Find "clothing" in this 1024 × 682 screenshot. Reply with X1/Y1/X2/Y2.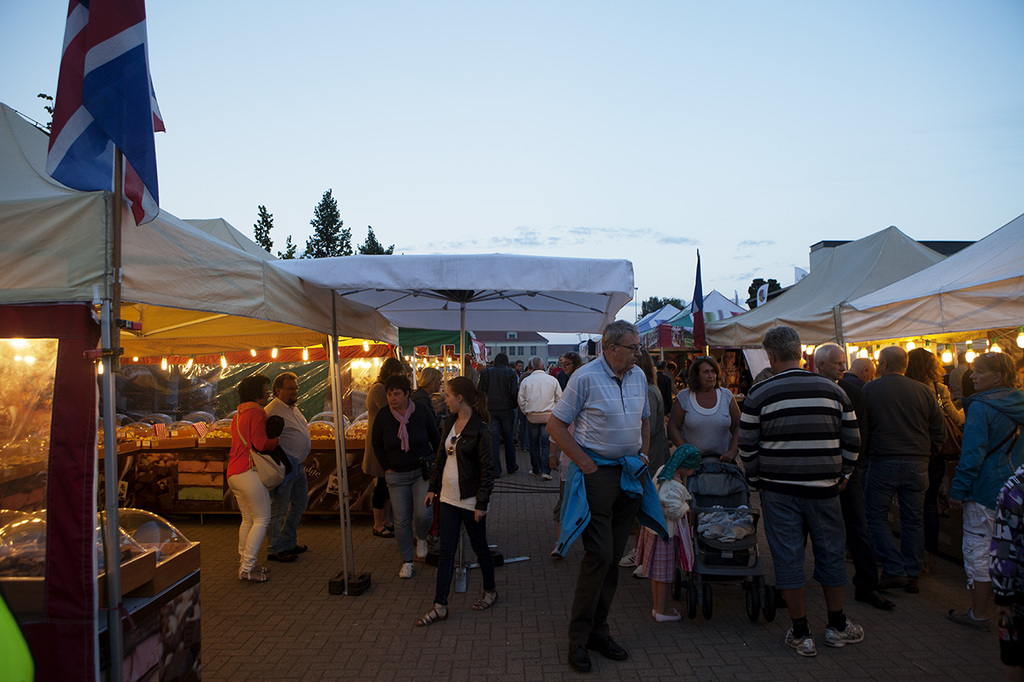
964/381/1023/588.
